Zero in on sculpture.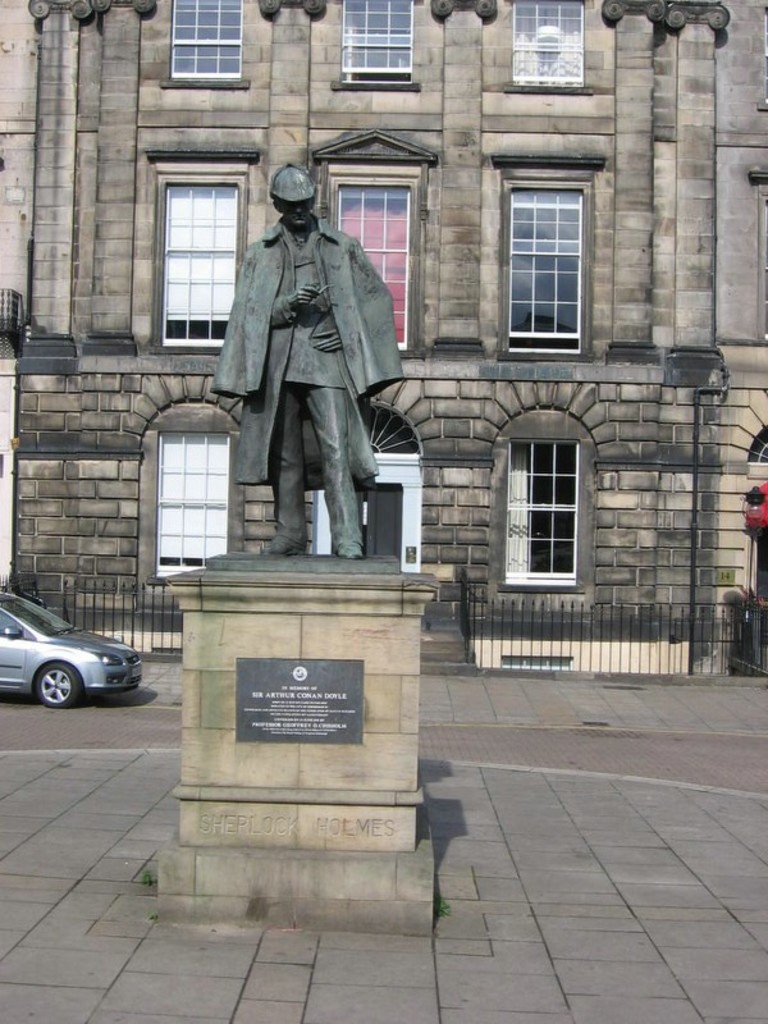
Zeroed in: {"x1": 221, "y1": 150, "x2": 412, "y2": 556}.
